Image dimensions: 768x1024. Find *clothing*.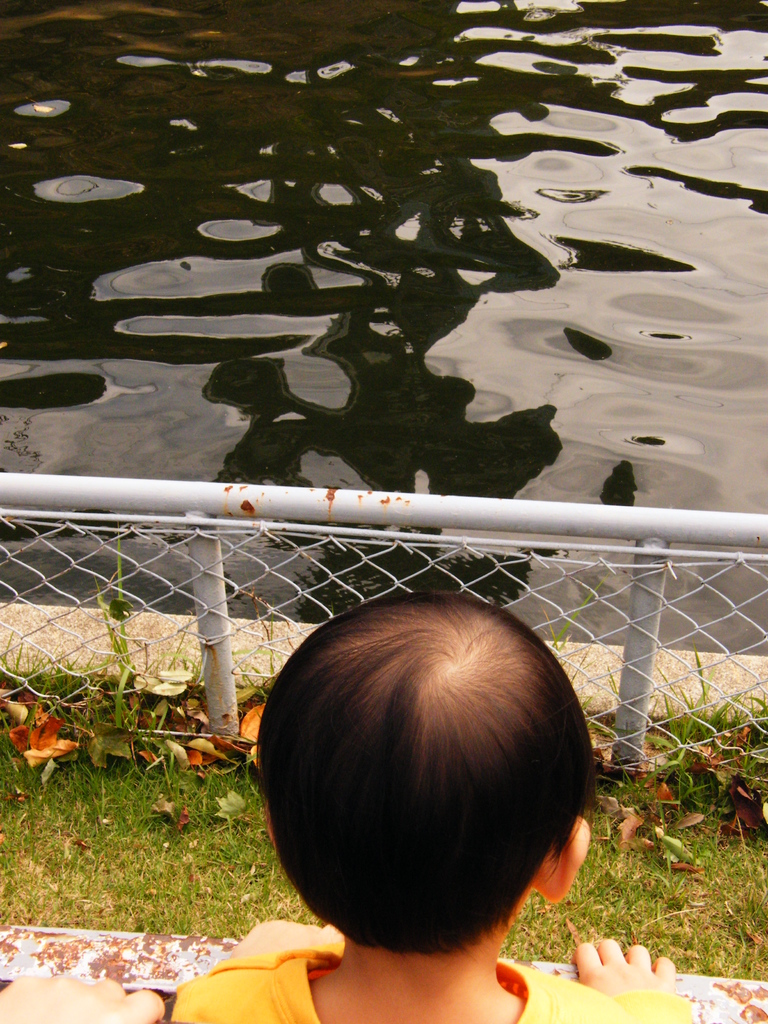
<region>171, 947, 697, 1023</region>.
